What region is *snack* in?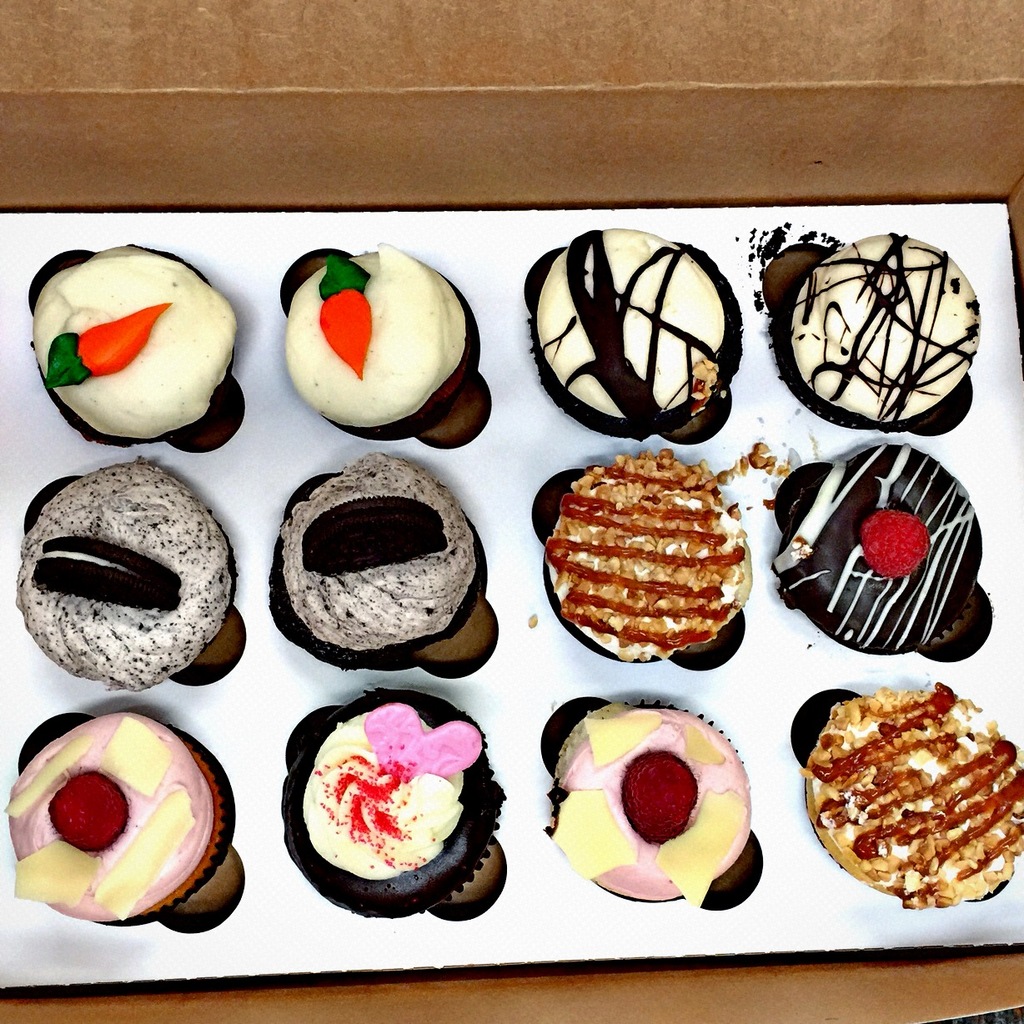
region(269, 447, 497, 686).
